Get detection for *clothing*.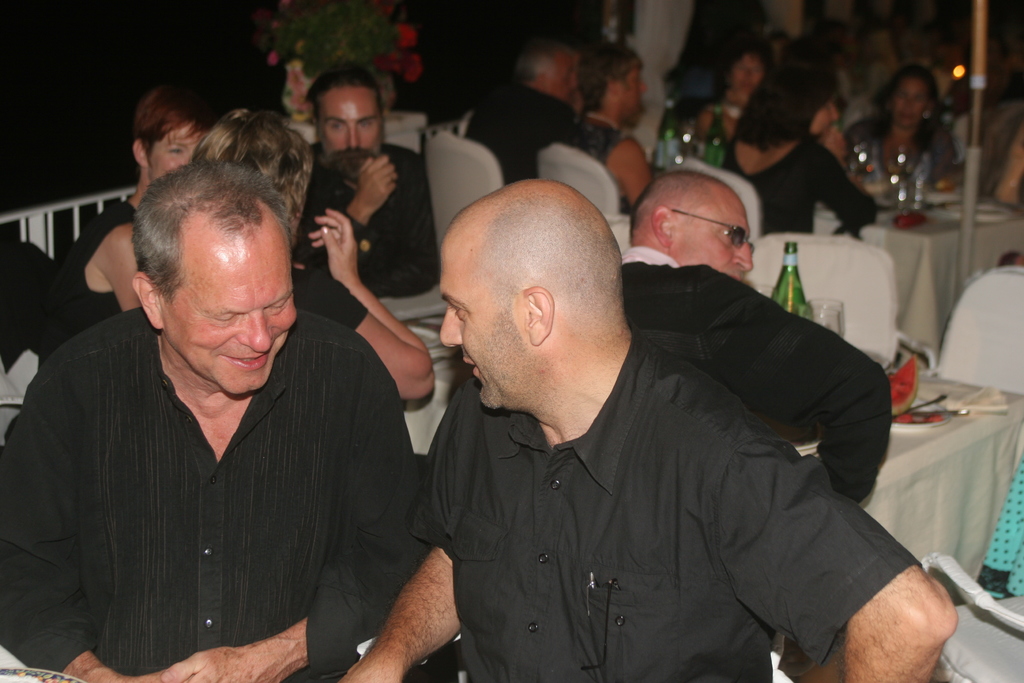
Detection: (719, 126, 879, 264).
